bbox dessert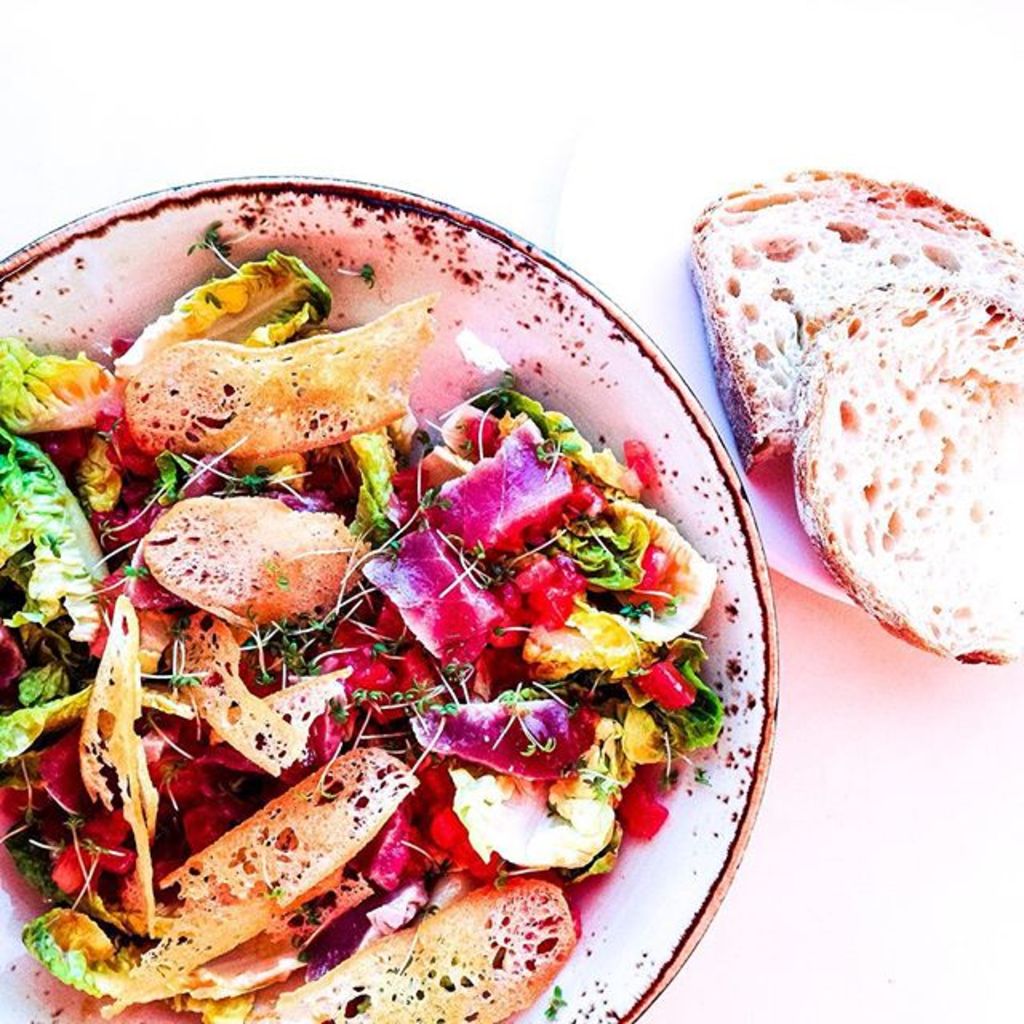
bbox(0, 254, 725, 1019)
